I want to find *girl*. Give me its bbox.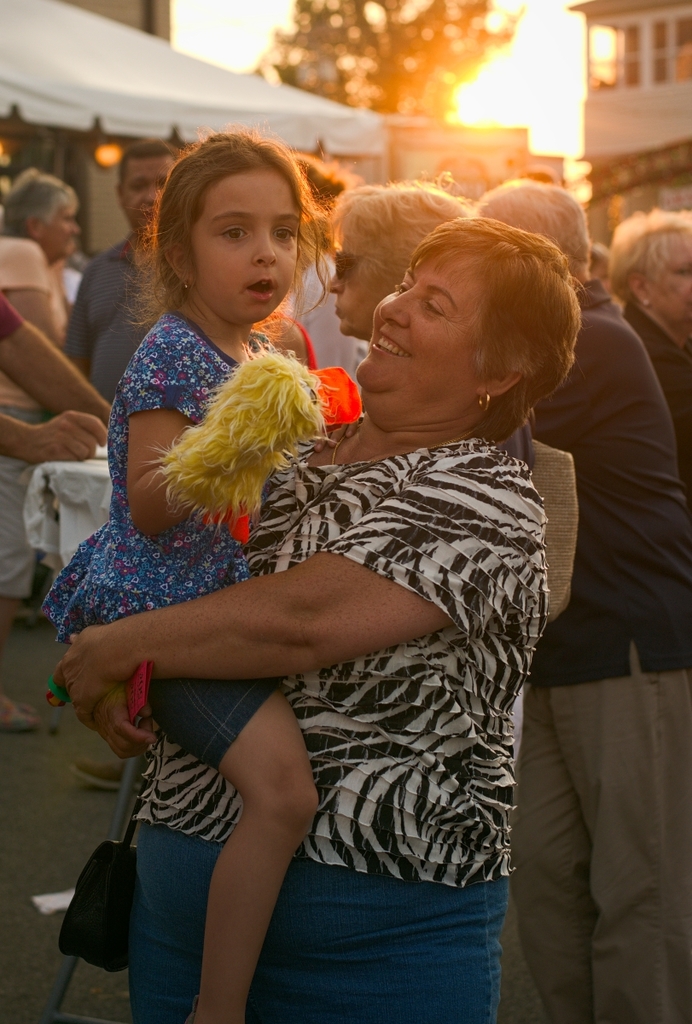
box=[44, 135, 317, 1023].
